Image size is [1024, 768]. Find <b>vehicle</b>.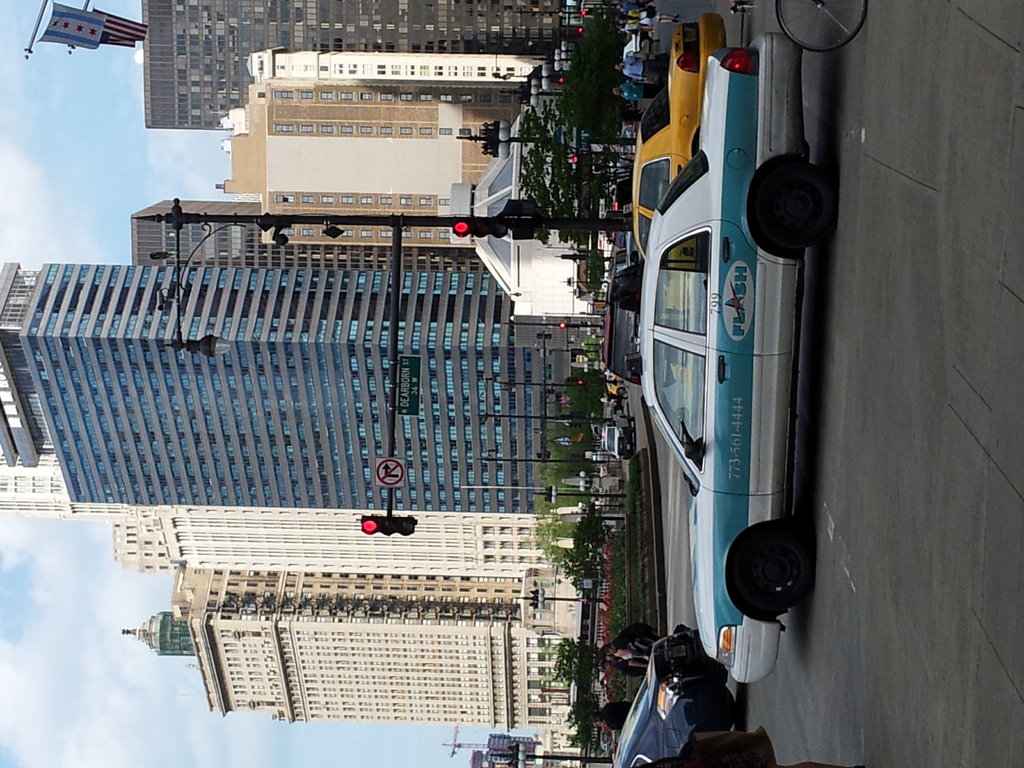
{"left": 611, "top": 376, "right": 628, "bottom": 393}.
